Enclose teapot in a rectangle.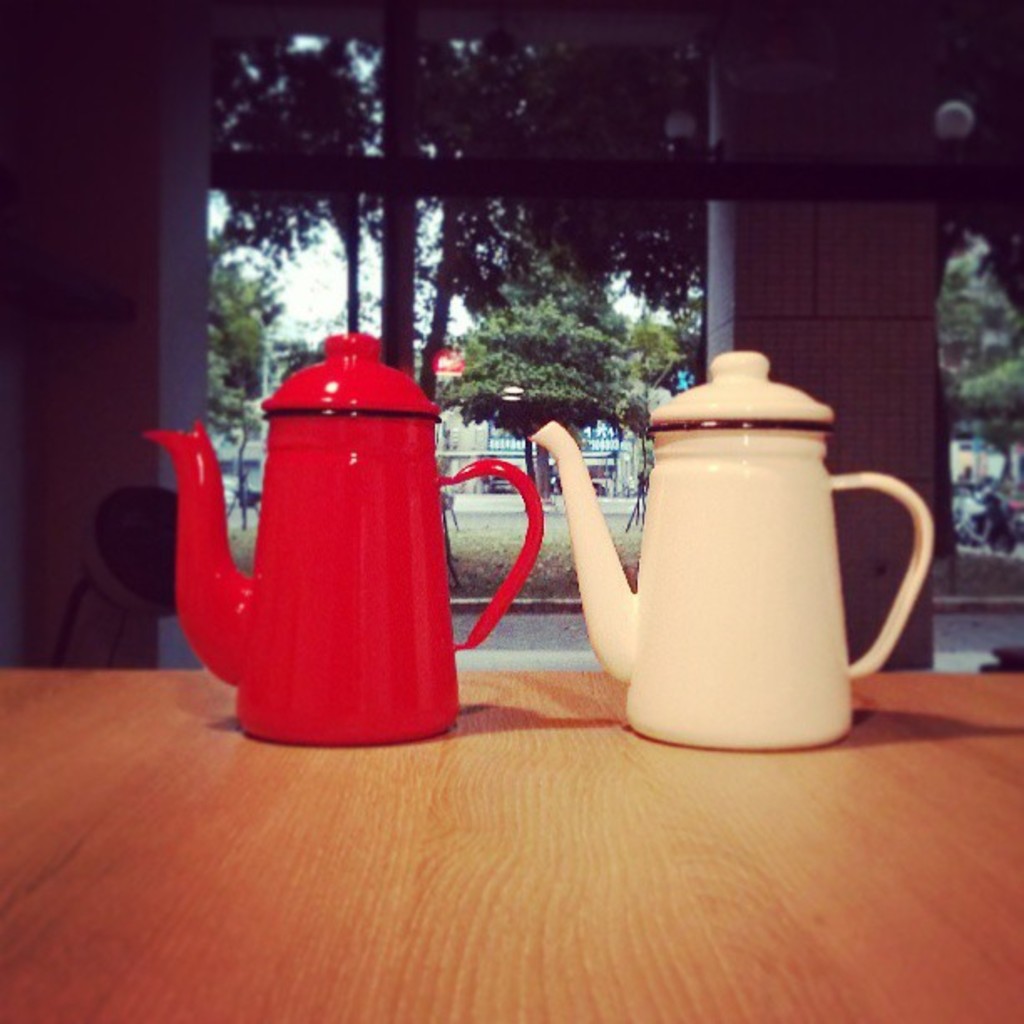
147:335:547:748.
